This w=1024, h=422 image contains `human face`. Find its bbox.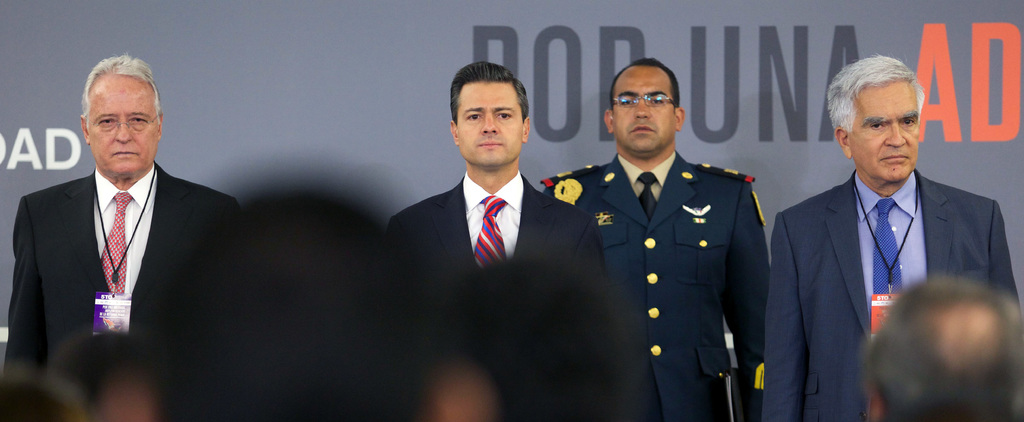
box=[851, 77, 920, 184].
